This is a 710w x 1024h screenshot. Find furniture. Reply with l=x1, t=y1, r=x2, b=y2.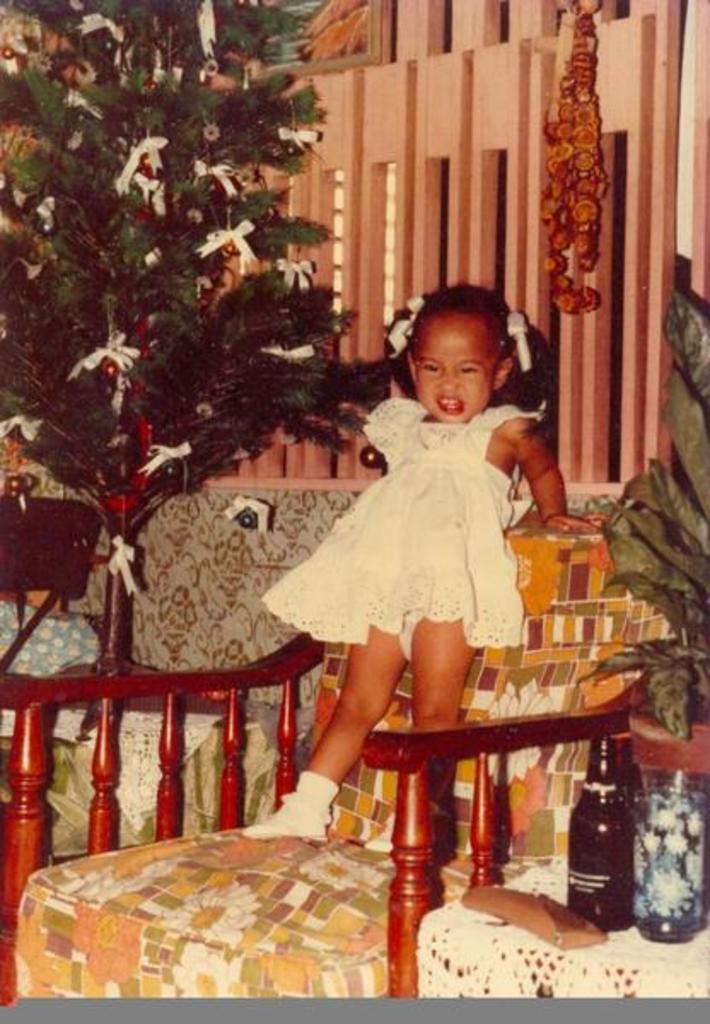
l=0, t=492, r=97, b=744.
